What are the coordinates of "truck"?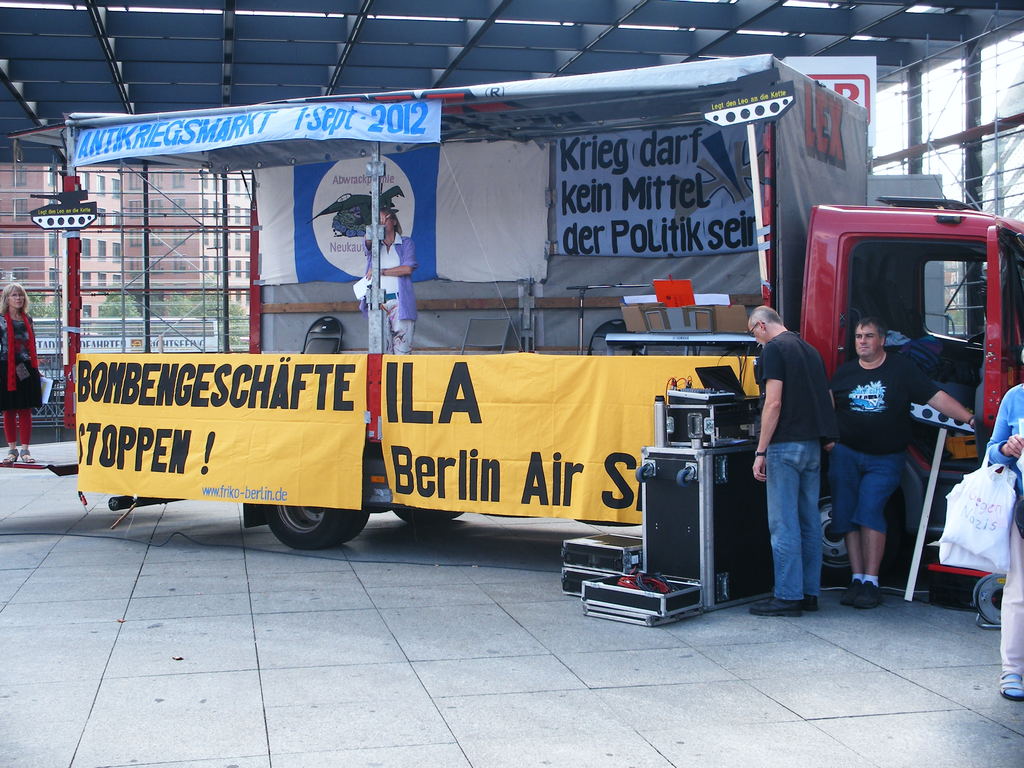
select_region(63, 41, 994, 620).
